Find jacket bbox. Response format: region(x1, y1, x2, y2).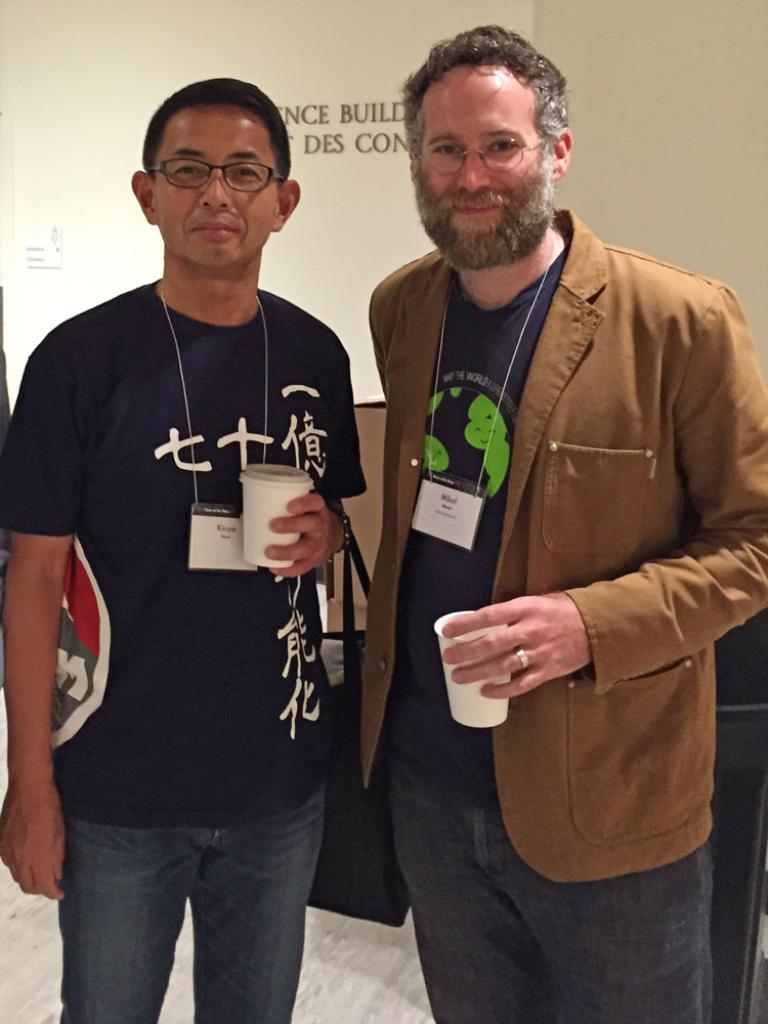
region(334, 248, 767, 869).
